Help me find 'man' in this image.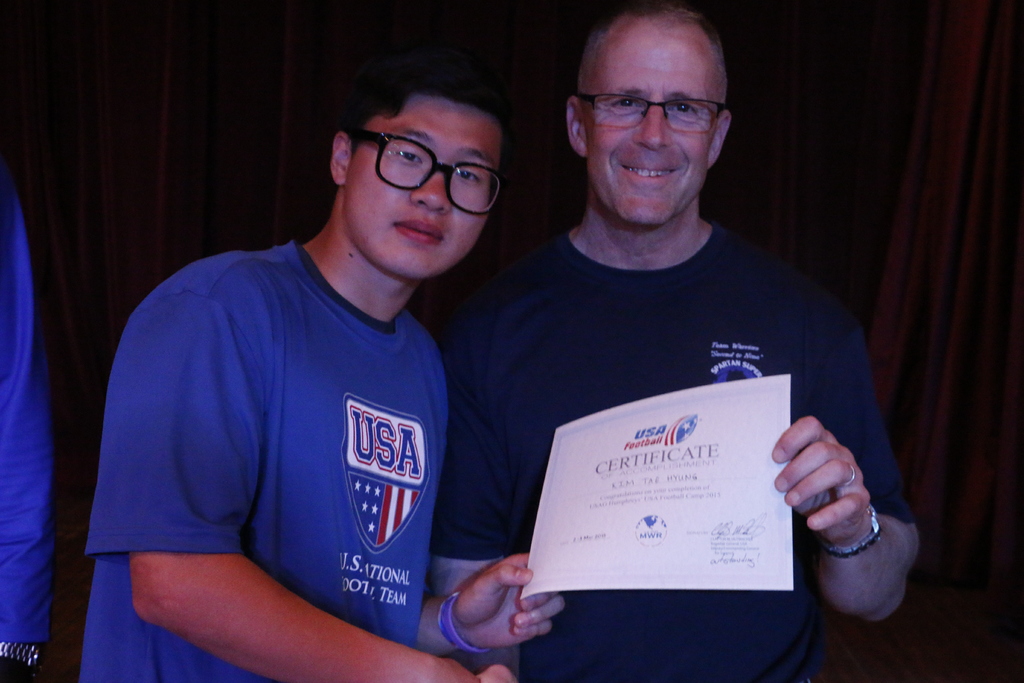
Found it: 85/30/564/682.
